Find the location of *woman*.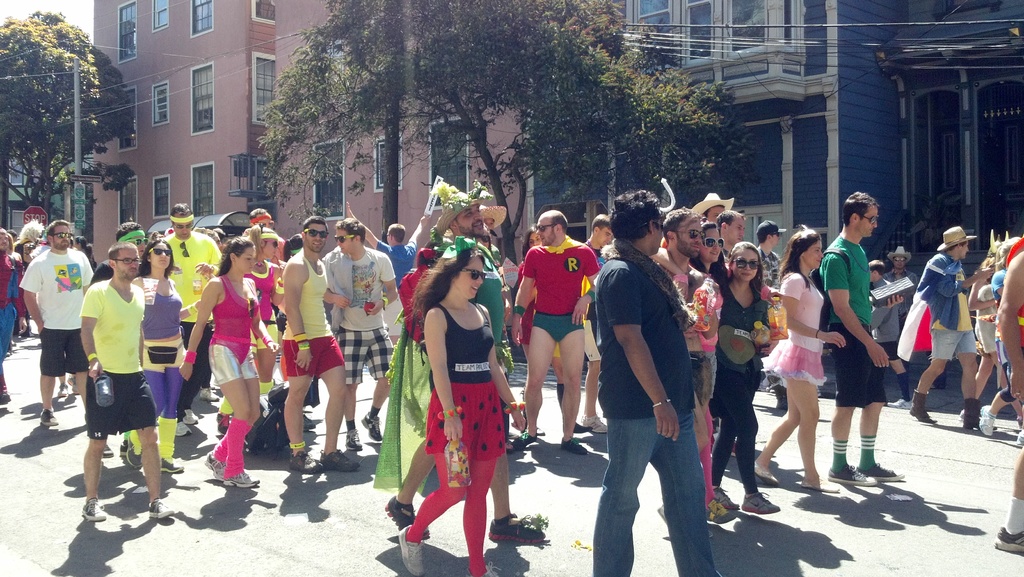
Location: {"left": 518, "top": 227, "right": 577, "bottom": 426}.
